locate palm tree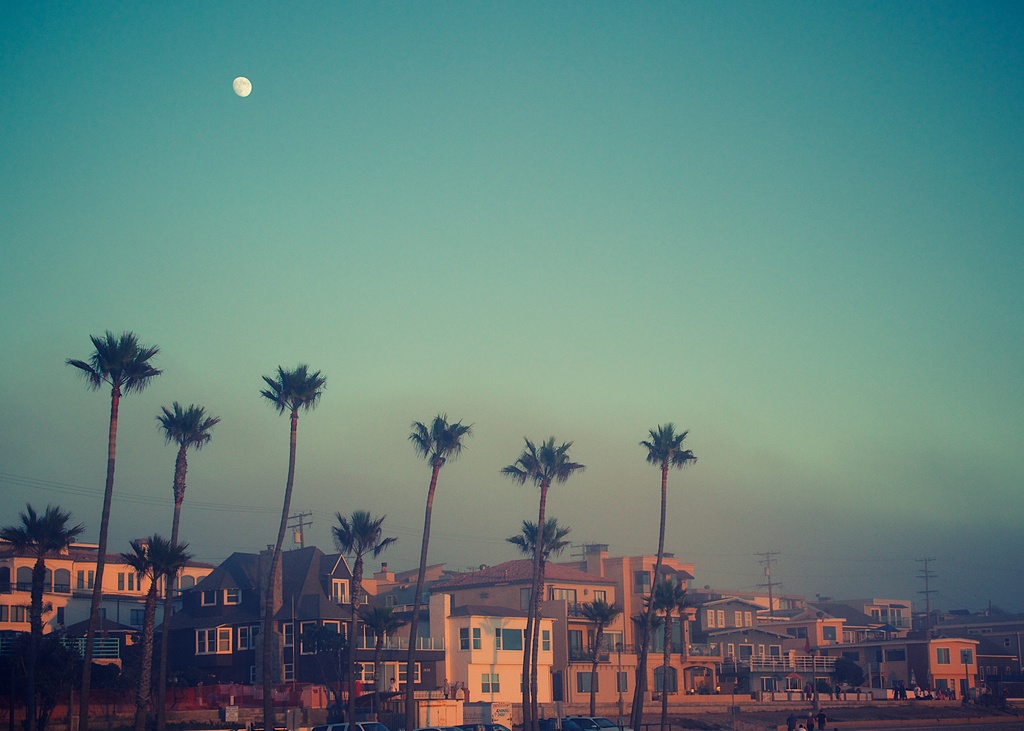
l=56, t=323, r=153, b=607
